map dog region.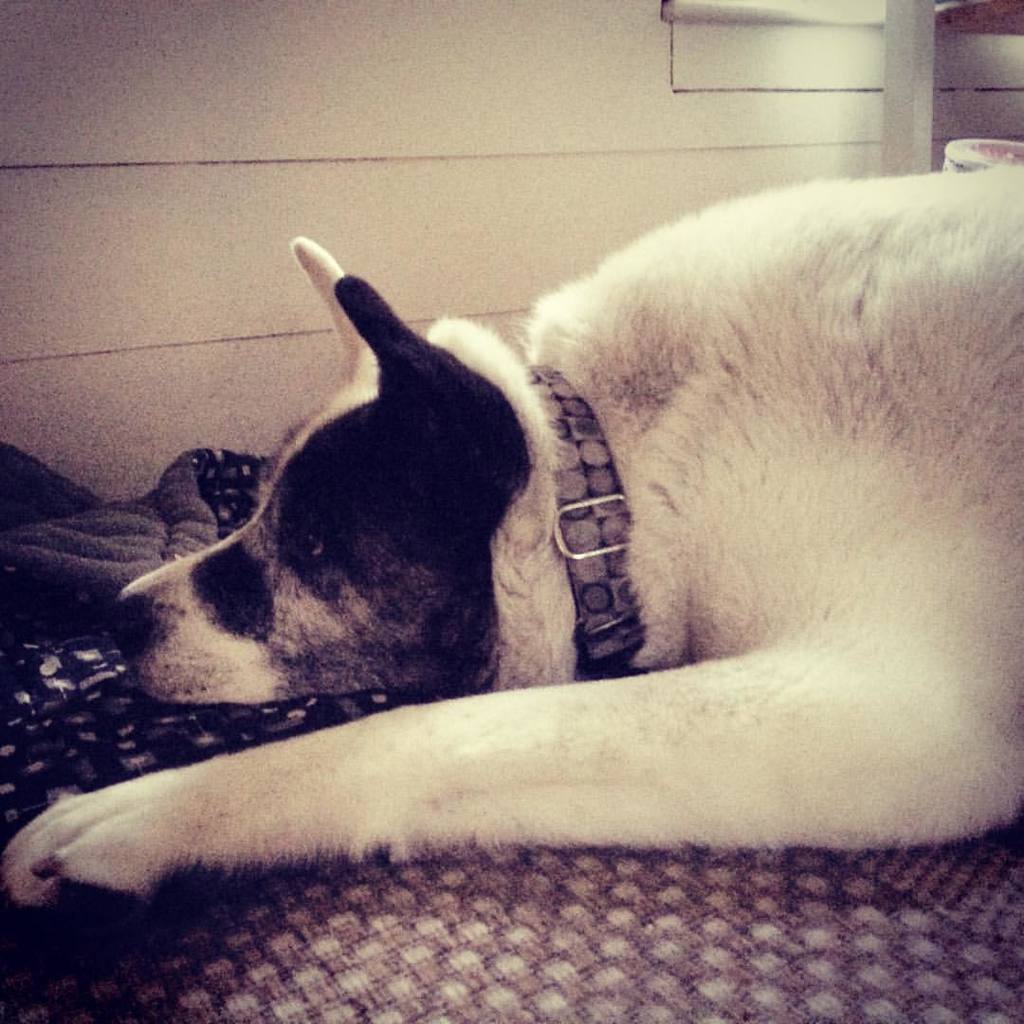
Mapped to (x1=0, y1=161, x2=1023, y2=914).
